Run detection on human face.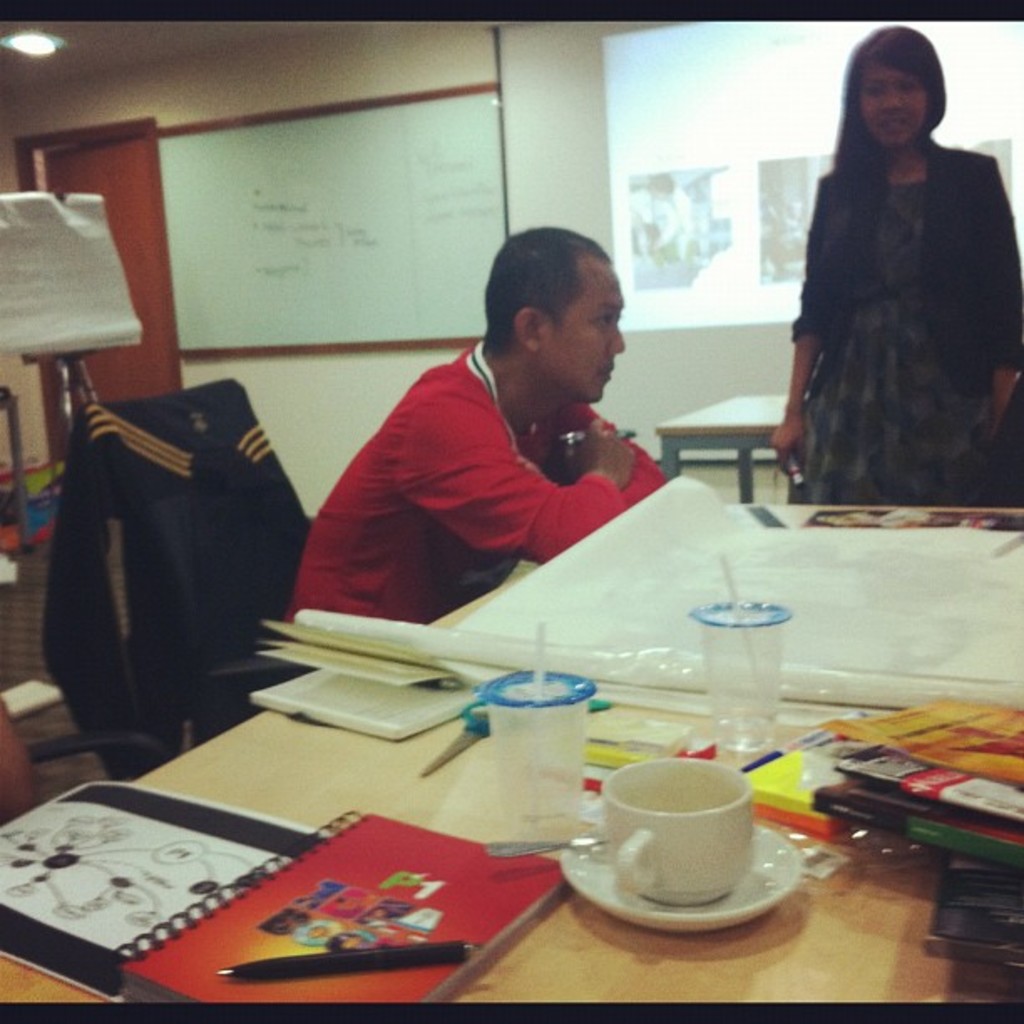
Result: x1=549, y1=268, x2=629, y2=405.
